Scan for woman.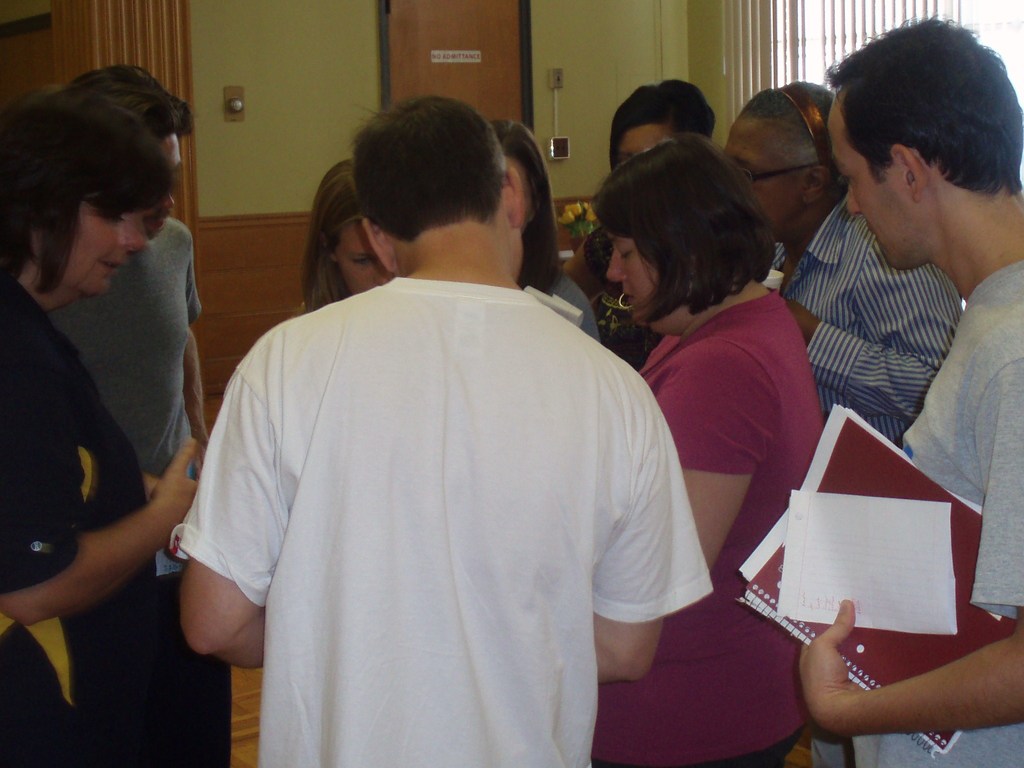
Scan result: {"x1": 291, "y1": 148, "x2": 396, "y2": 321}.
